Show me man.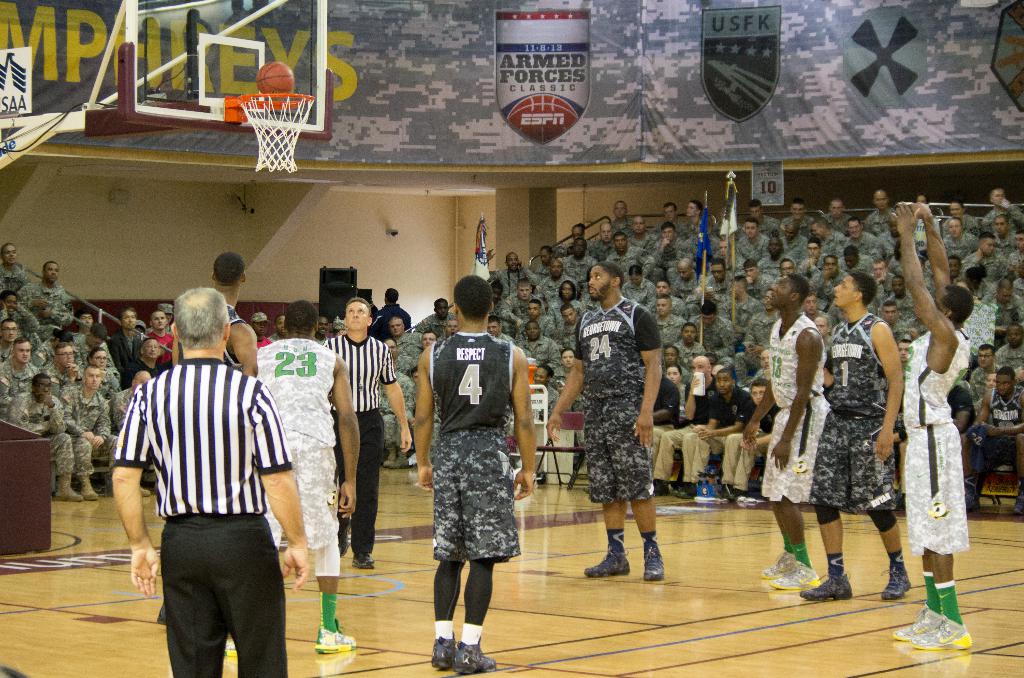
man is here: {"x1": 211, "y1": 250, "x2": 257, "y2": 376}.
